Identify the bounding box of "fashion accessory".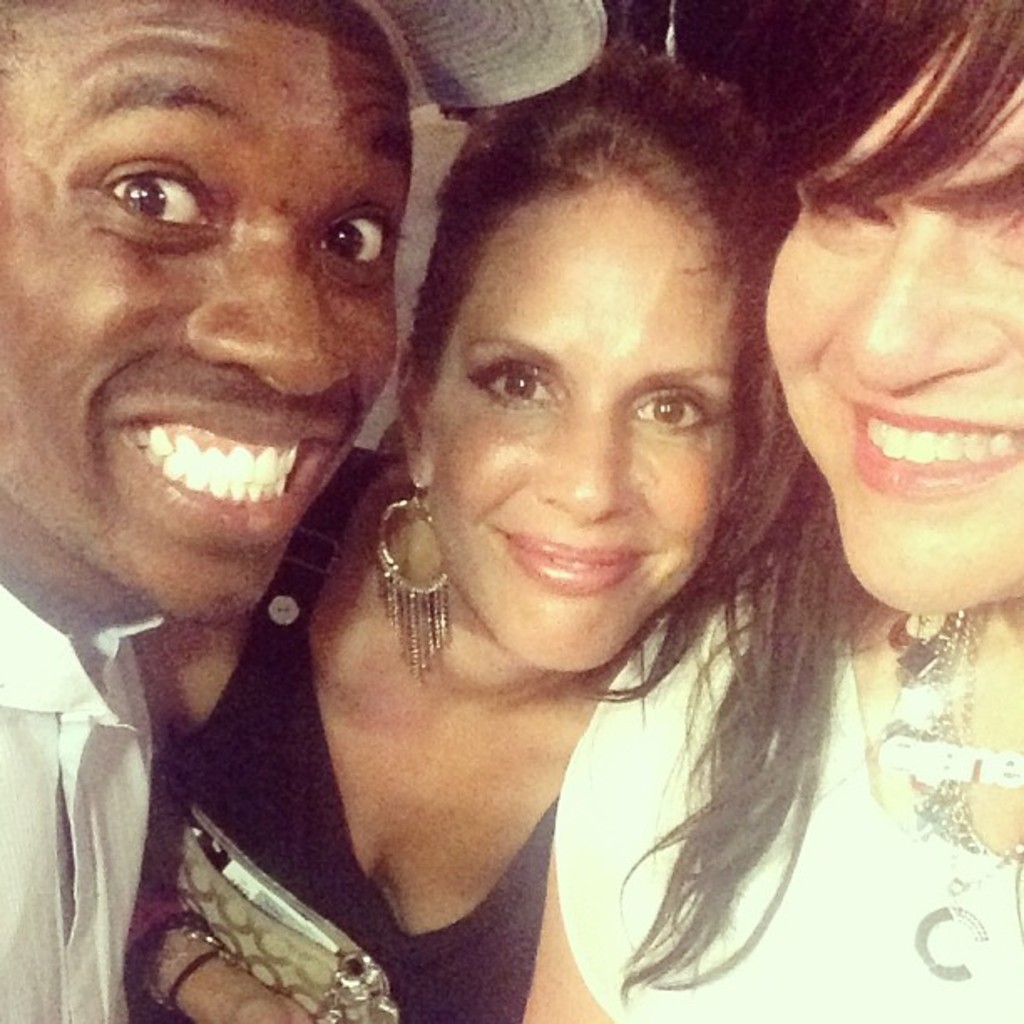
[340, 0, 614, 112].
